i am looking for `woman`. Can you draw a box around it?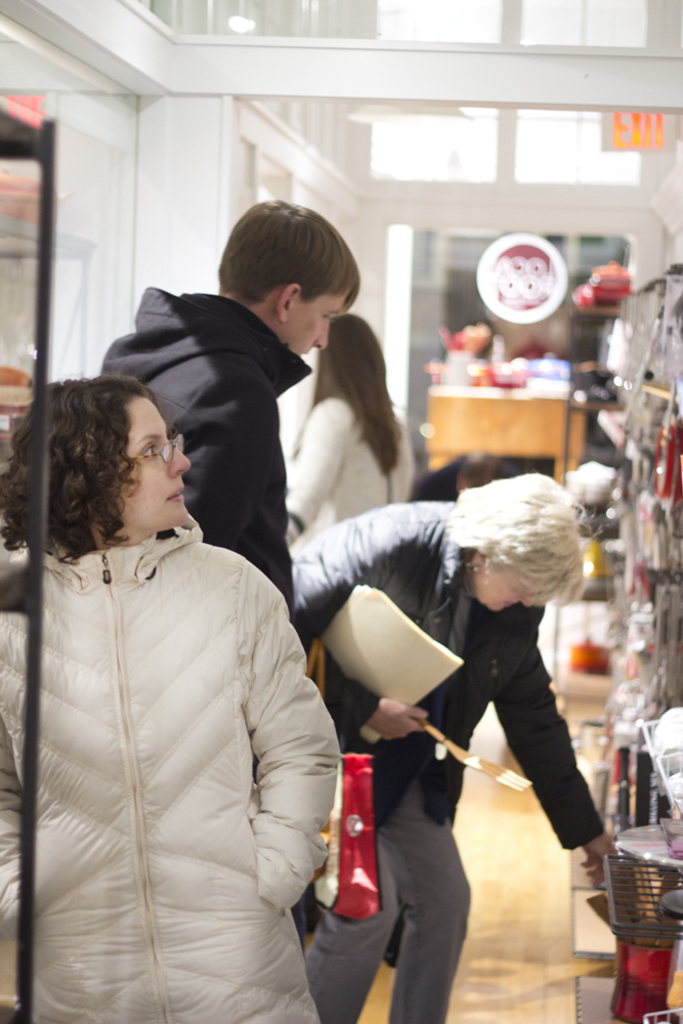
Sure, the bounding box is [left=29, top=356, right=351, bottom=1012].
